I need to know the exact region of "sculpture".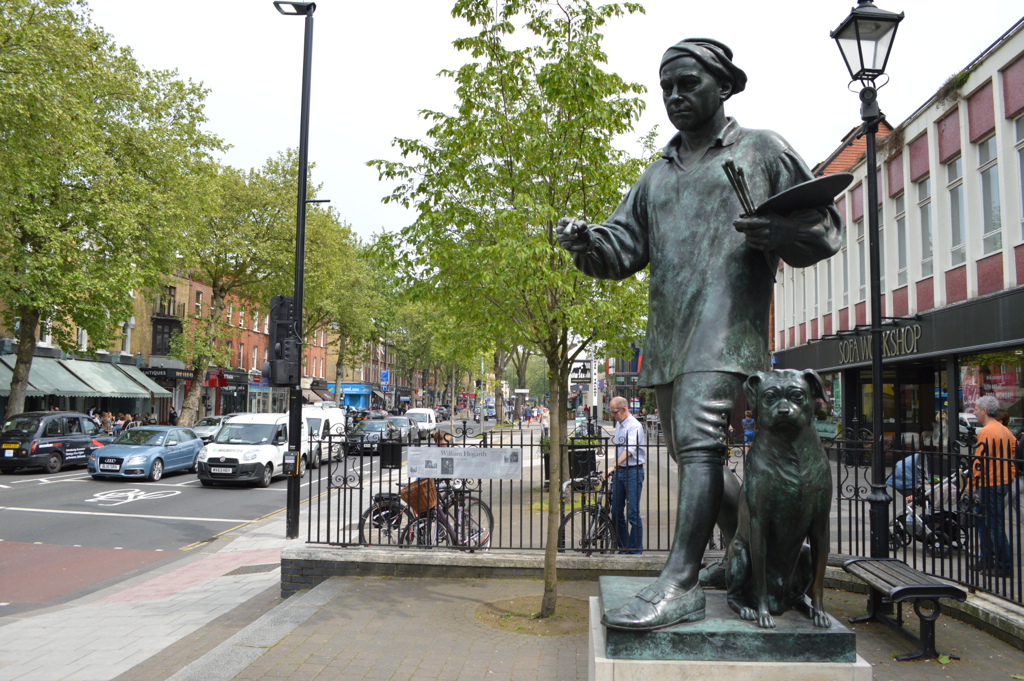
Region: 715:356:850:645.
